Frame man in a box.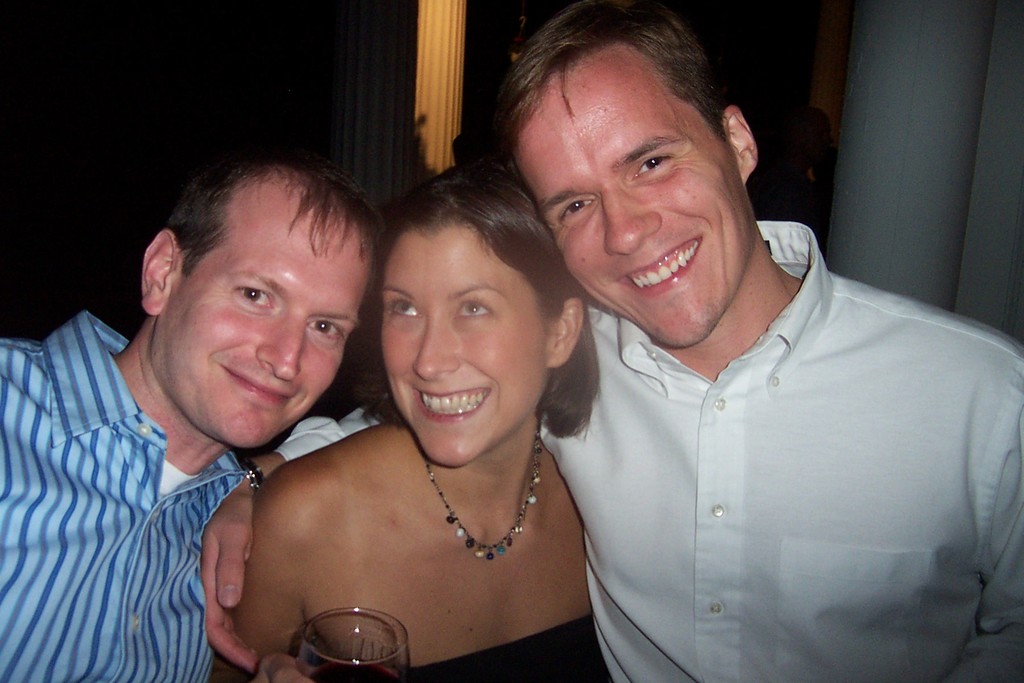
locate(0, 140, 390, 682).
